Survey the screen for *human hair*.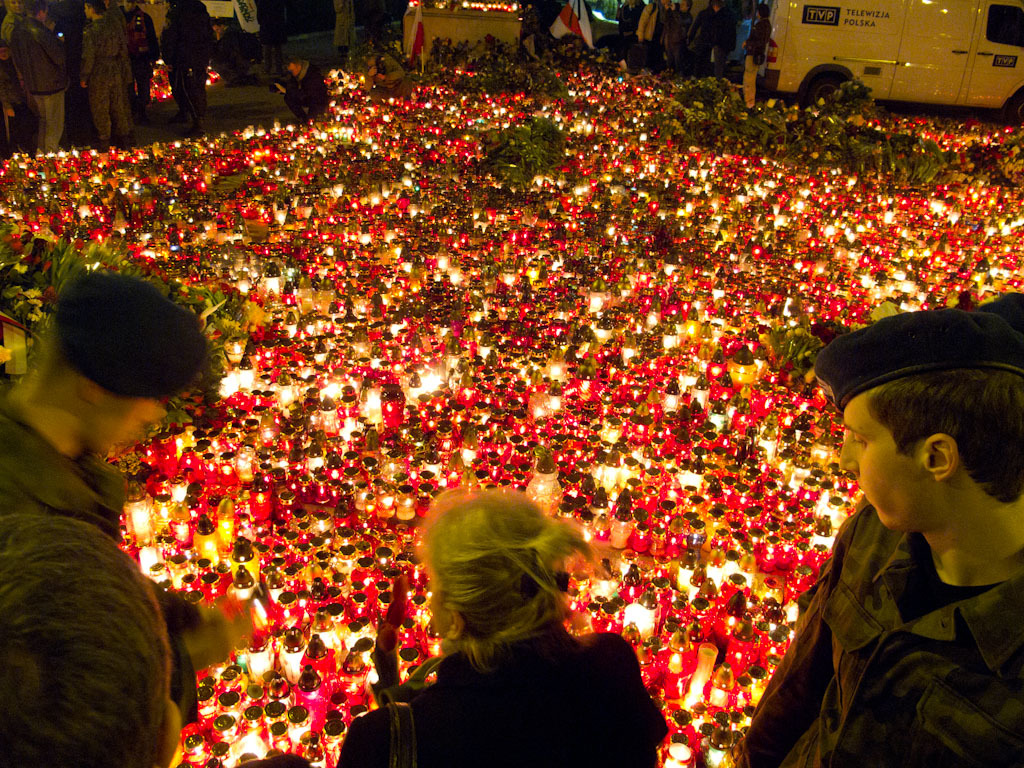
Survey found: Rect(753, 0, 769, 19).
